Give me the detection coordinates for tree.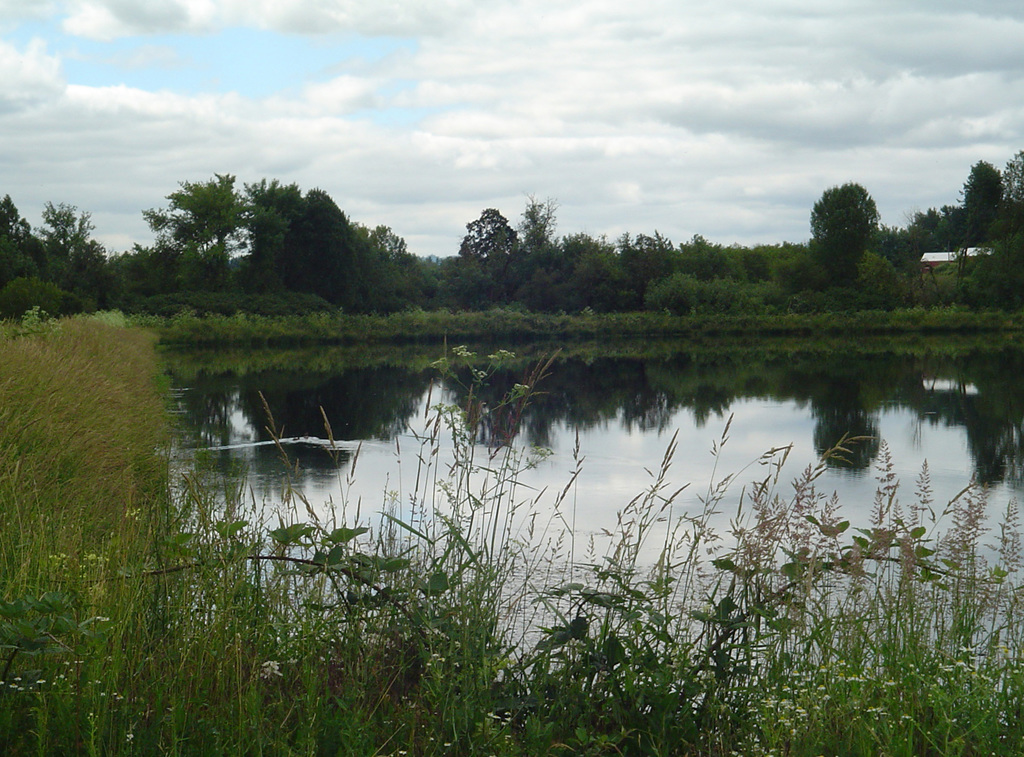
452,206,525,257.
